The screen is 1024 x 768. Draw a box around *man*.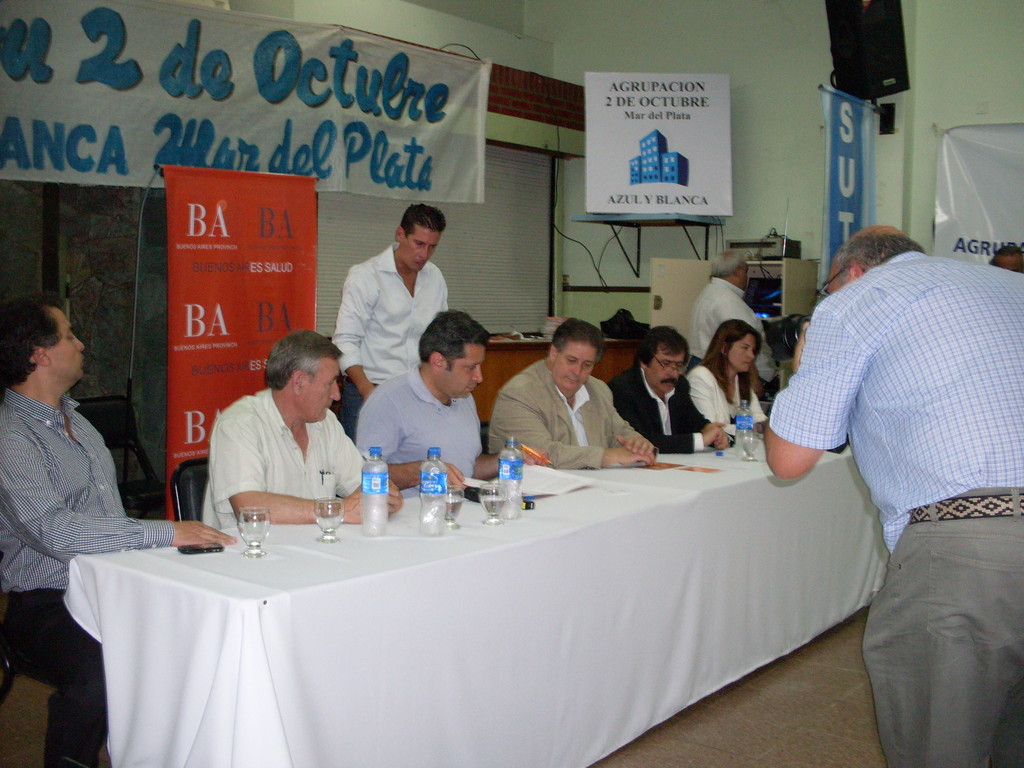
detection(203, 328, 404, 531).
